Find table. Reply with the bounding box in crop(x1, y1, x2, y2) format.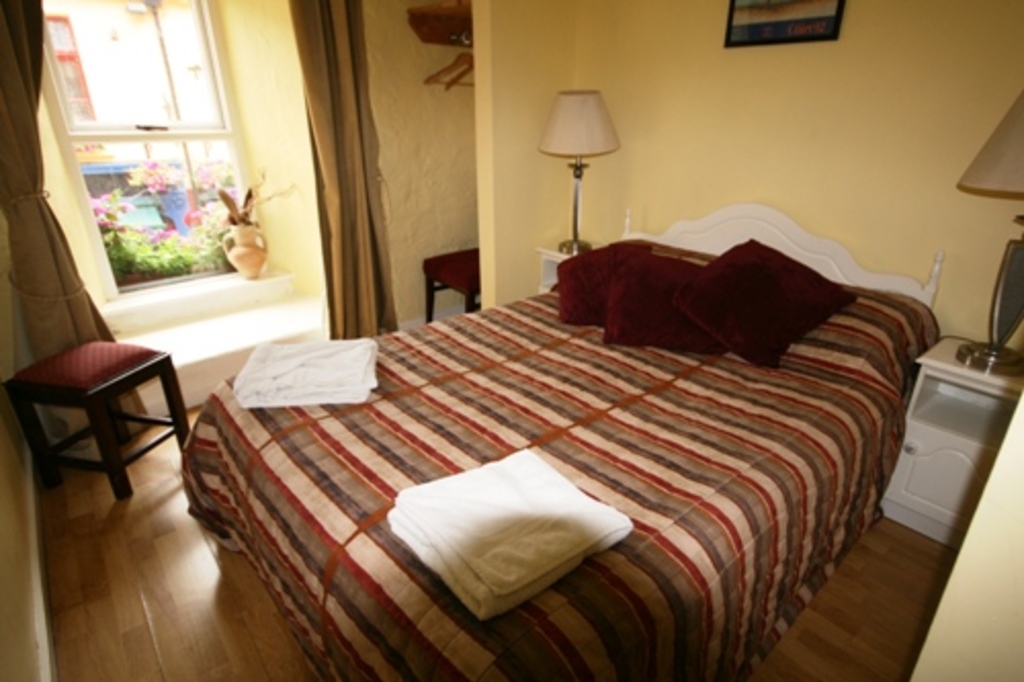
crop(879, 332, 1022, 551).
